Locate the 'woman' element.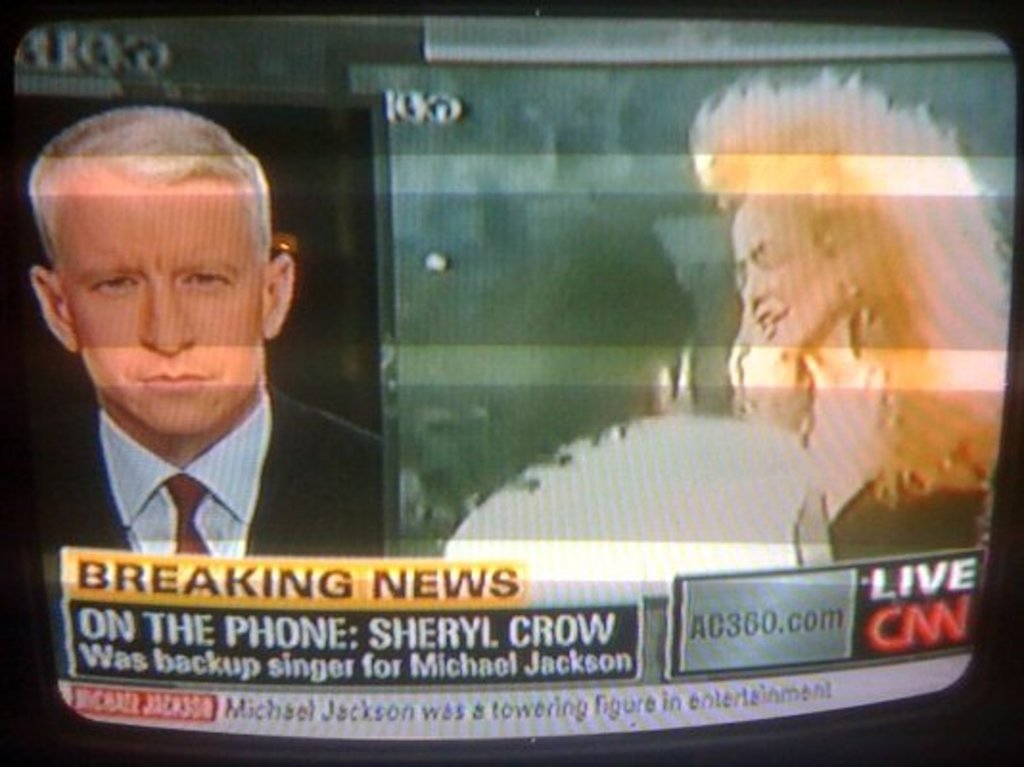
Element bbox: <box>687,69,1012,566</box>.
